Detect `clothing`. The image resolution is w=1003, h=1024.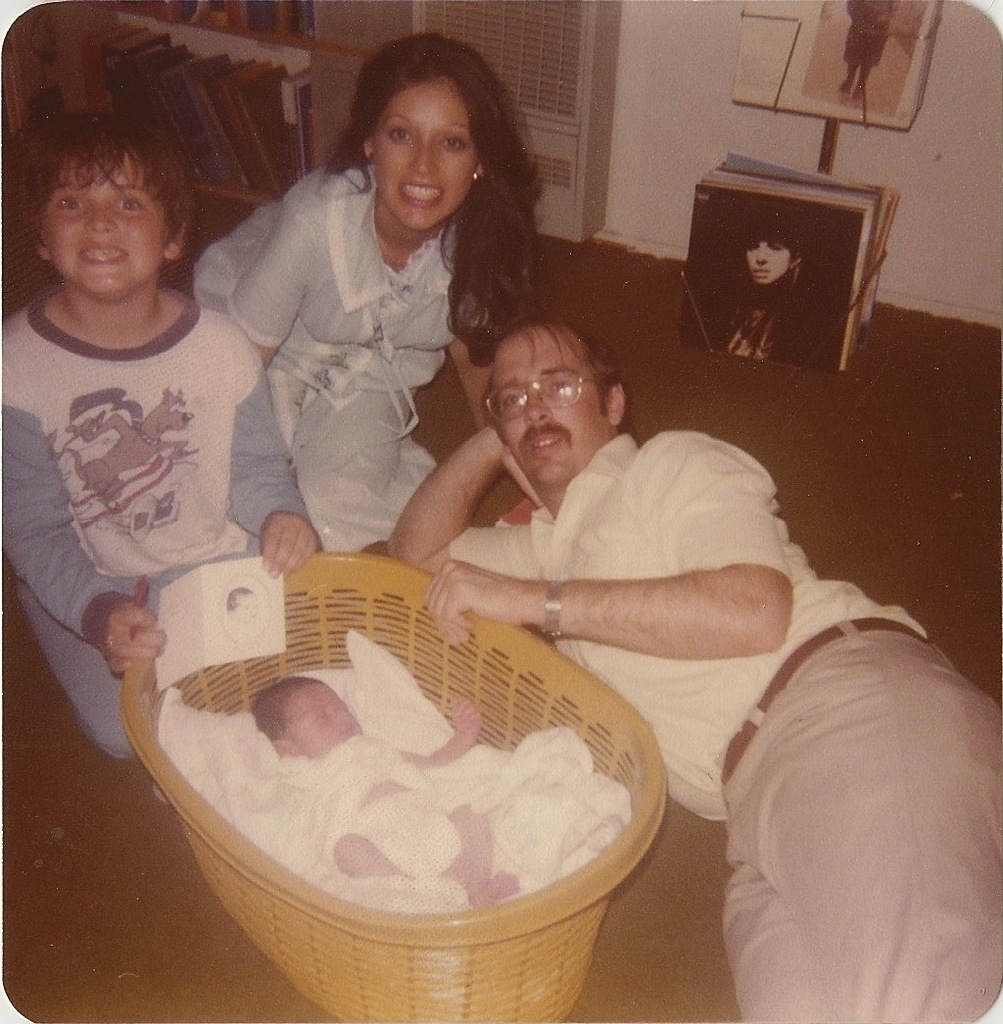
<region>150, 629, 460, 888</region>.
